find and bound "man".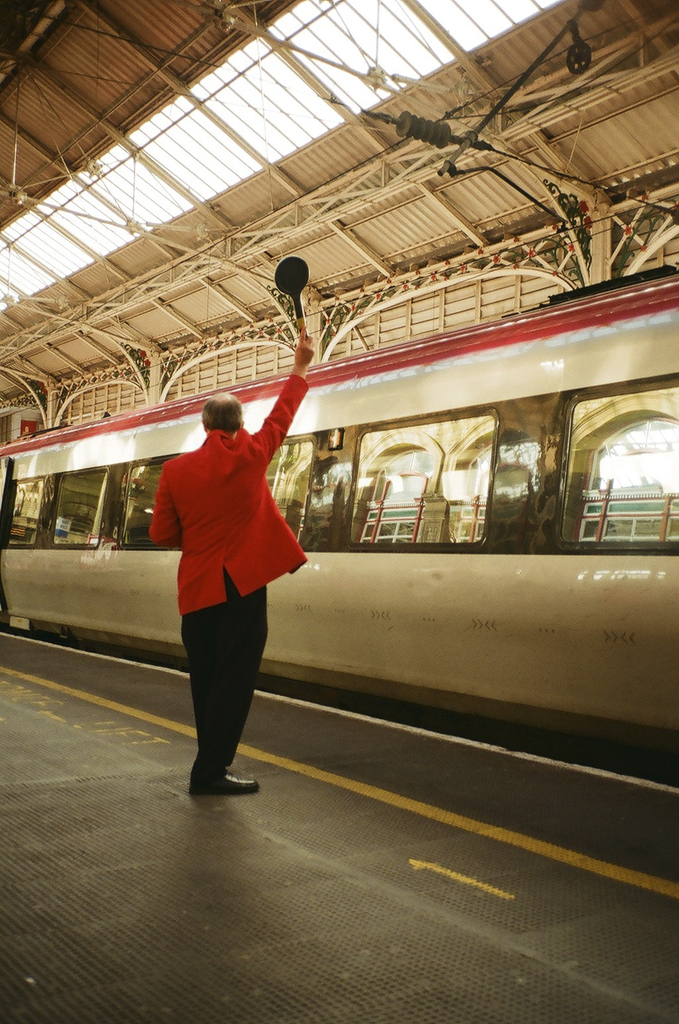
Bound: [left=144, top=385, right=308, bottom=802].
